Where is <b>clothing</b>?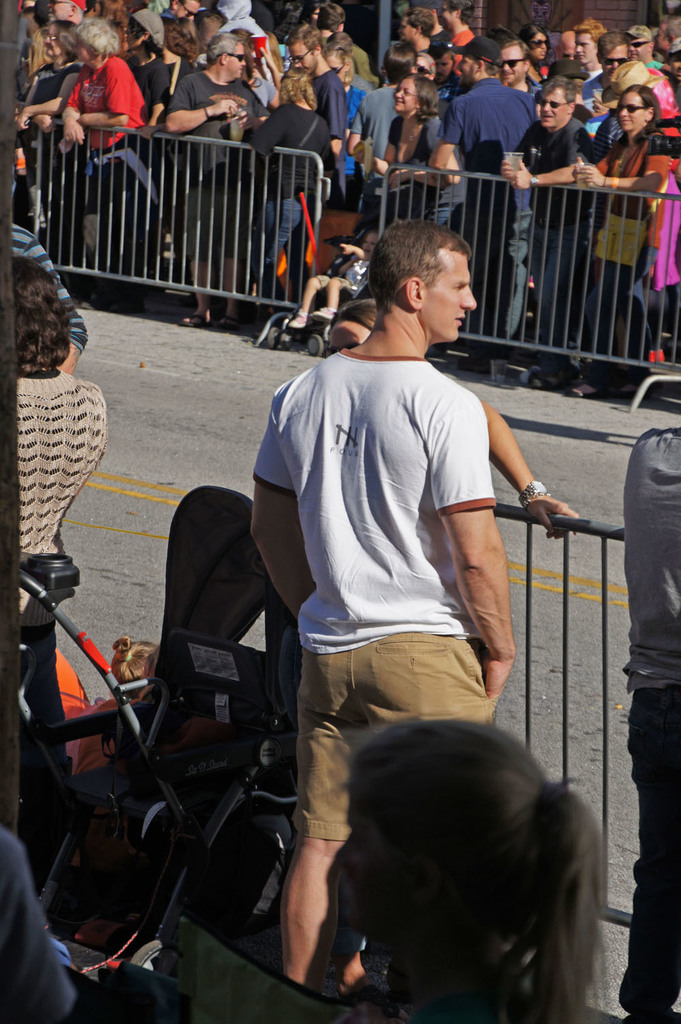
<region>15, 377, 106, 803</region>.
